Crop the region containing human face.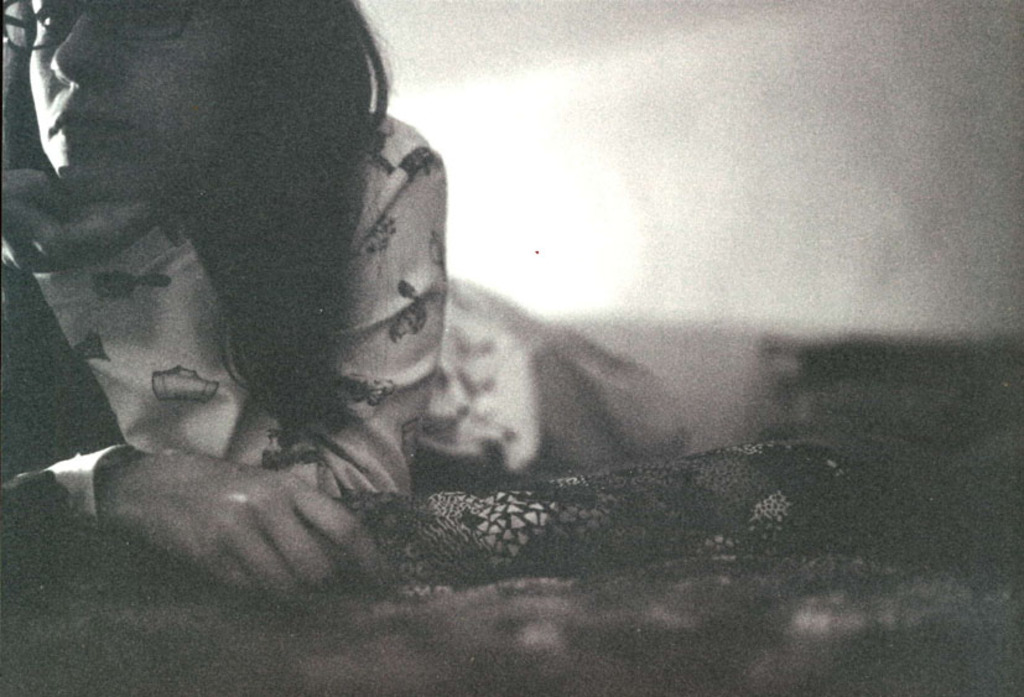
Crop region: 27, 0, 229, 183.
